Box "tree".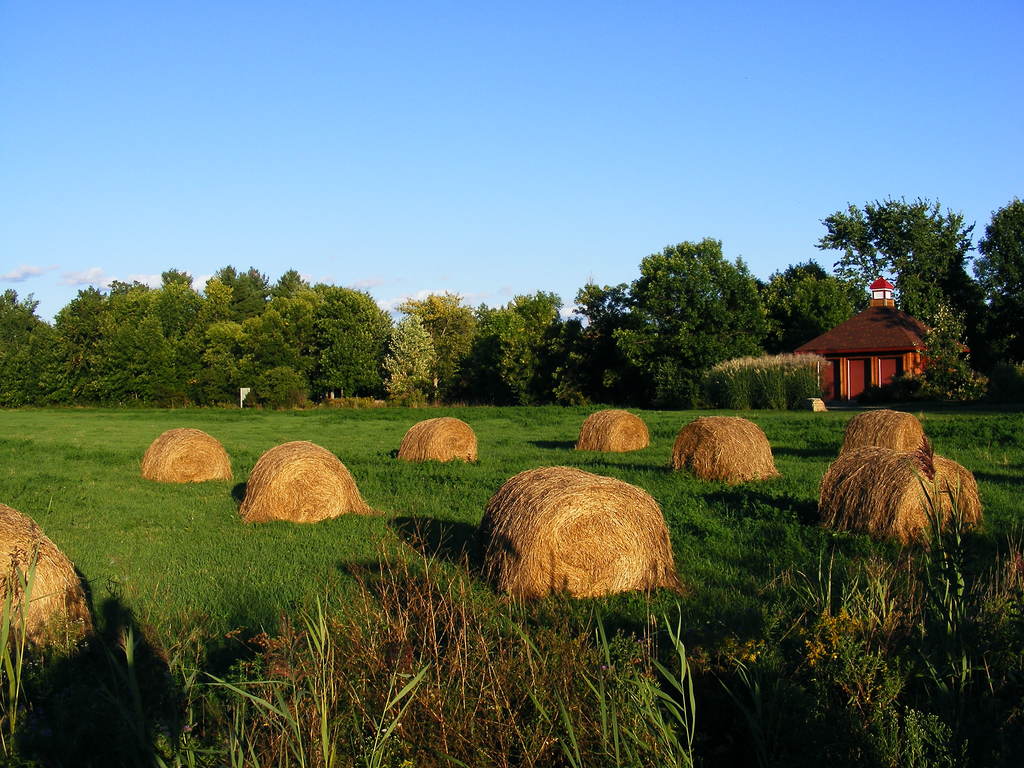
<bbox>569, 277, 630, 394</bbox>.
